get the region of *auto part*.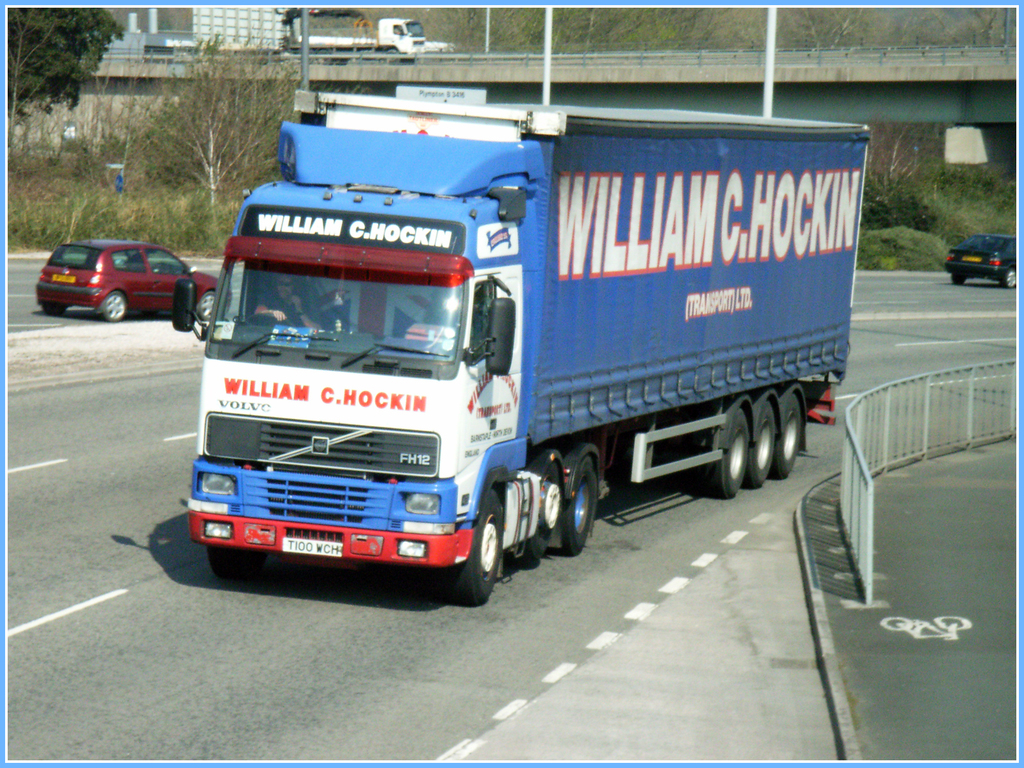
440 485 504 601.
